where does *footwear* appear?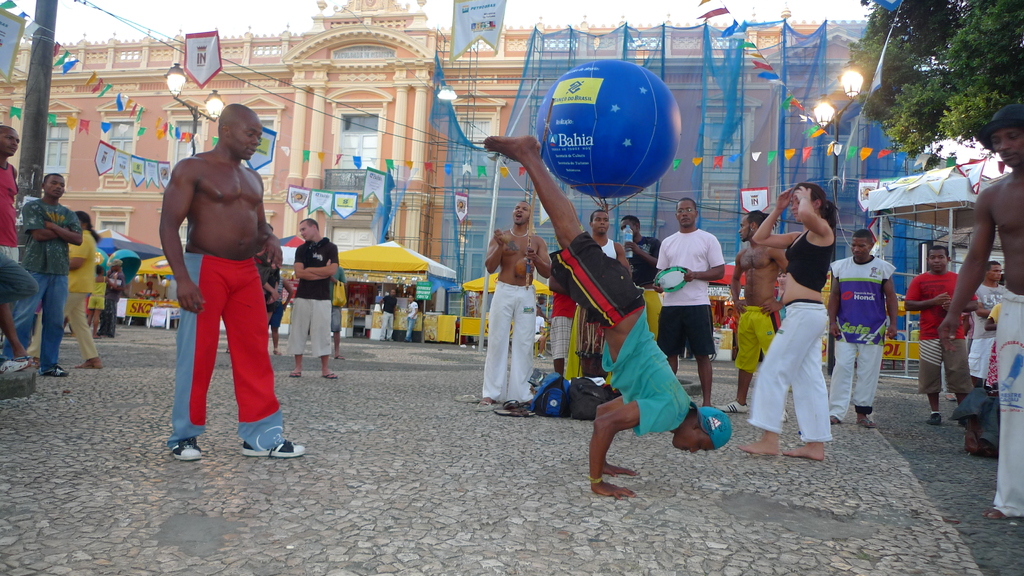
Appears at box(930, 414, 944, 426).
